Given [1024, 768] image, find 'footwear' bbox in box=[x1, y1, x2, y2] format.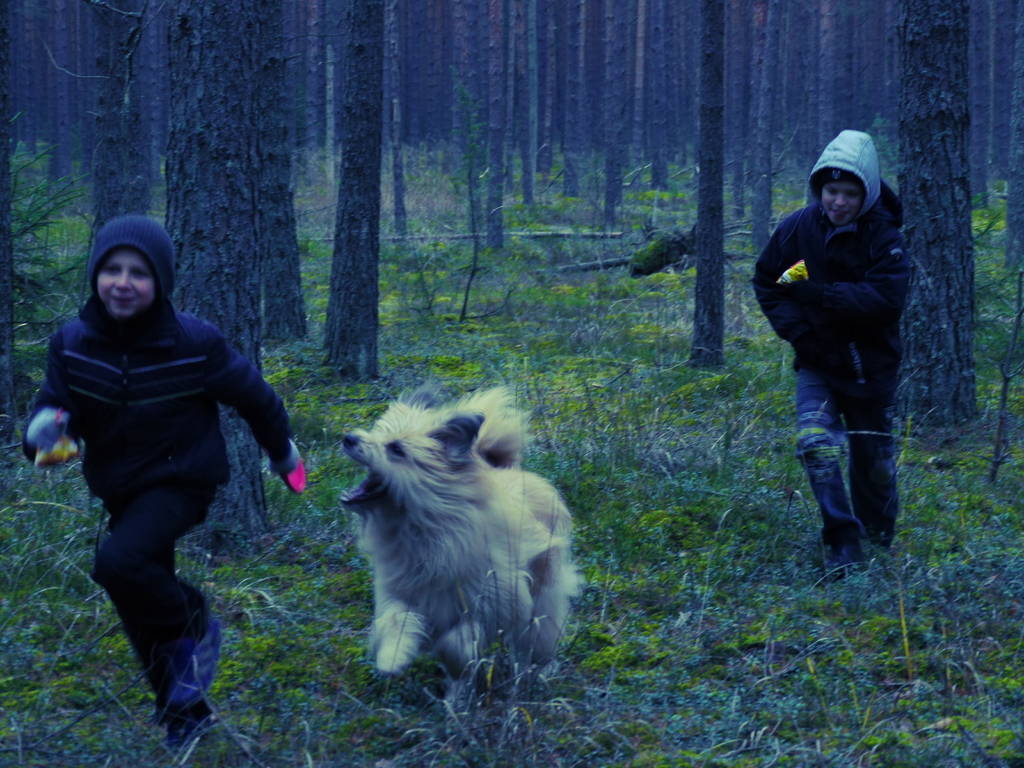
box=[832, 559, 864, 571].
